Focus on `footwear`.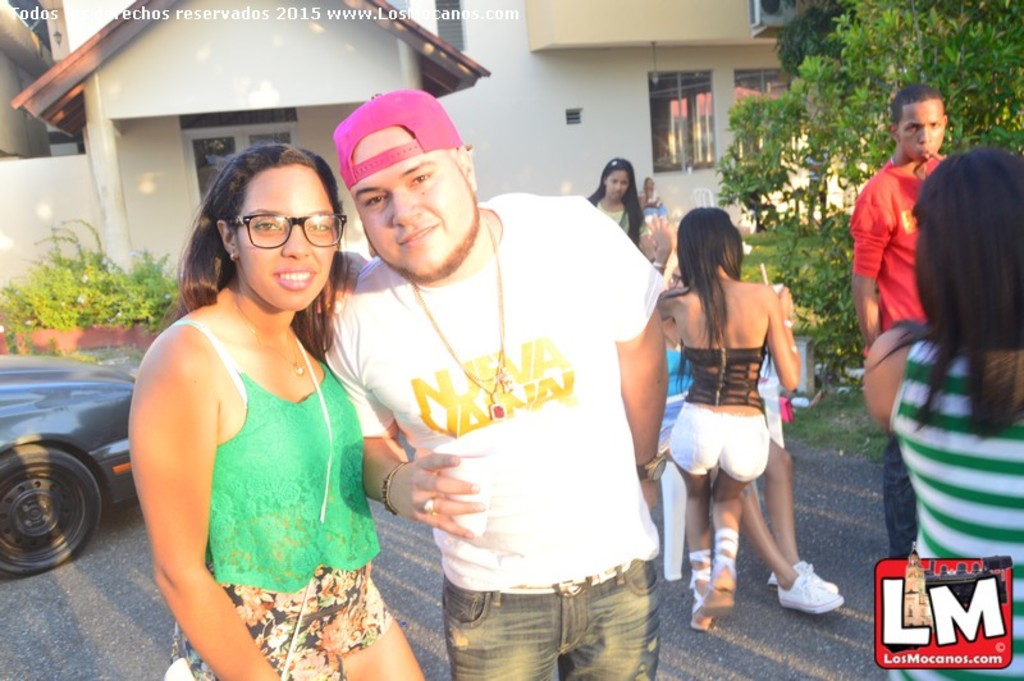
Focused at x1=804, y1=565, x2=838, y2=591.
